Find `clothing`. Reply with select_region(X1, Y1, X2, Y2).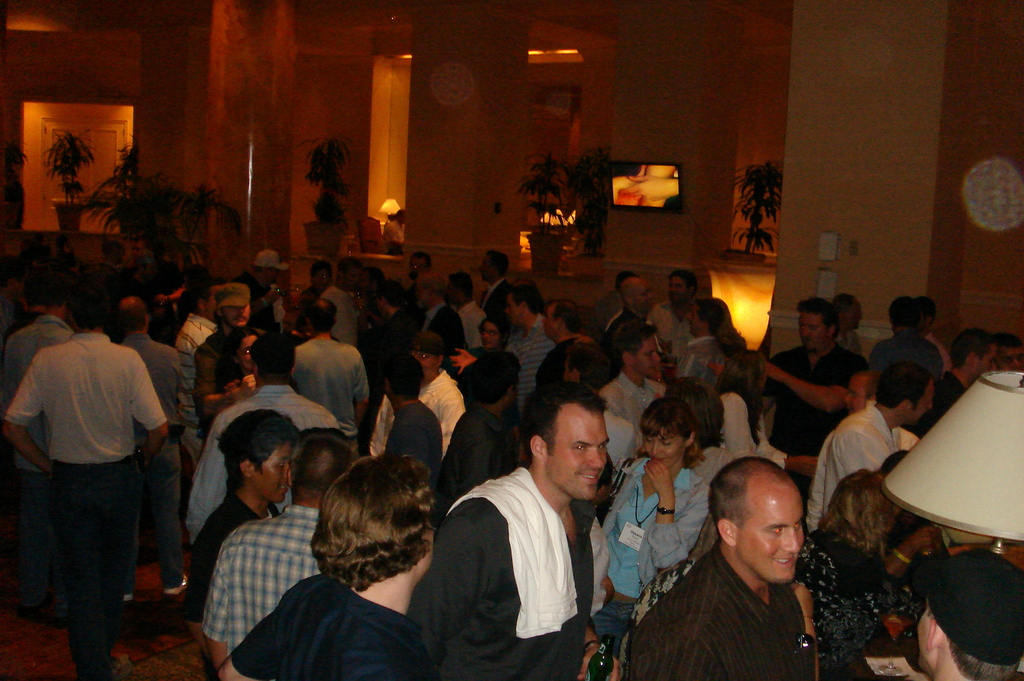
select_region(359, 300, 415, 398).
